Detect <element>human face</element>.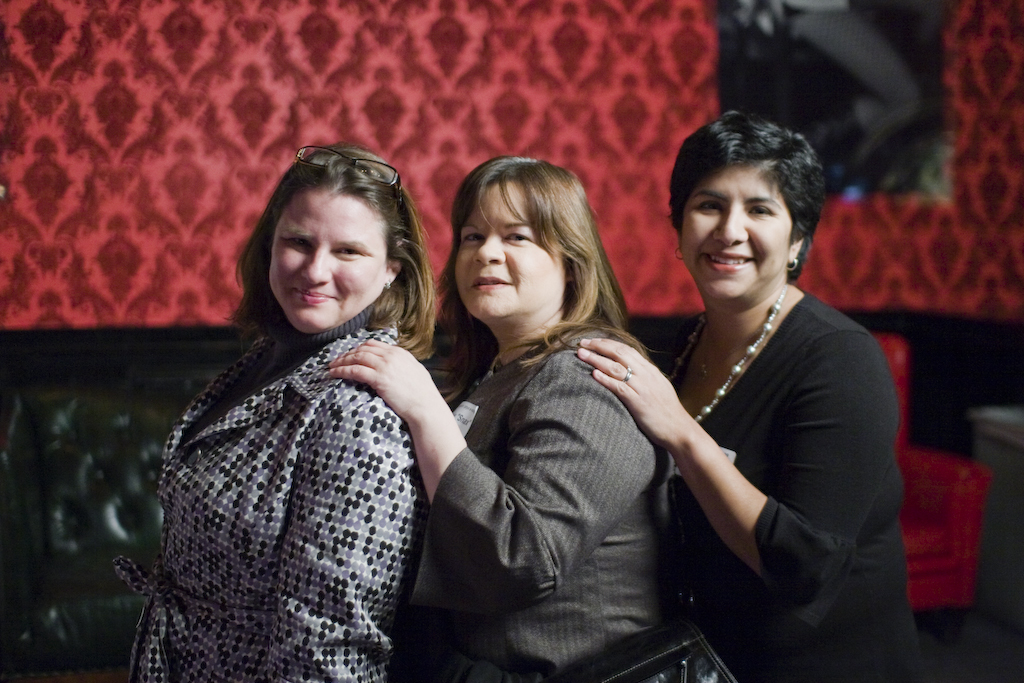
Detected at [left=269, top=190, right=382, bottom=334].
